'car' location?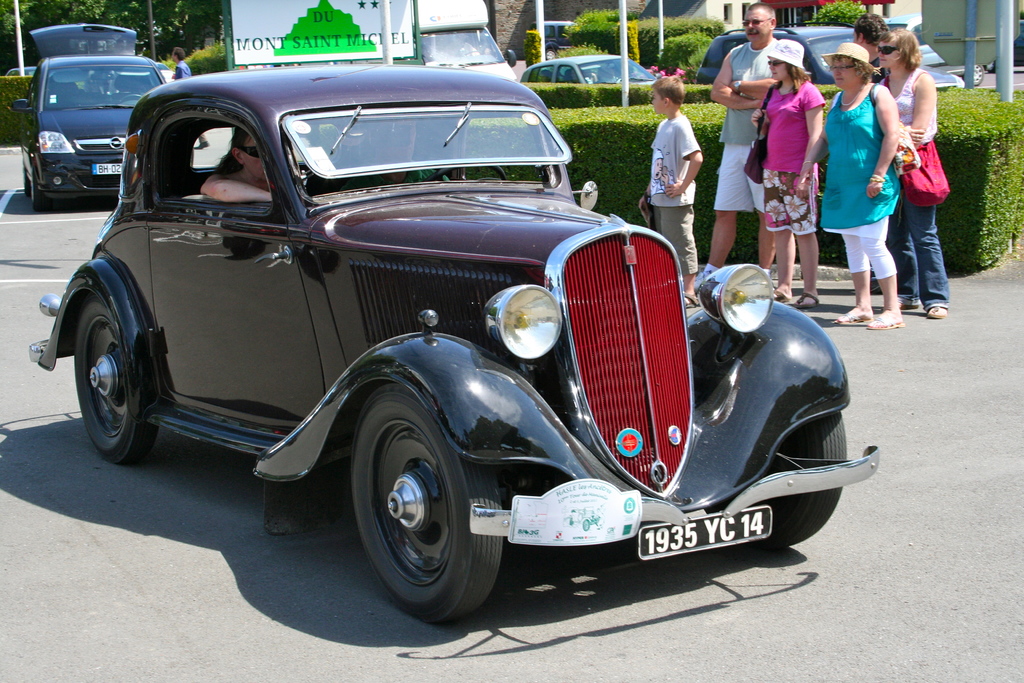
19,24,170,208
